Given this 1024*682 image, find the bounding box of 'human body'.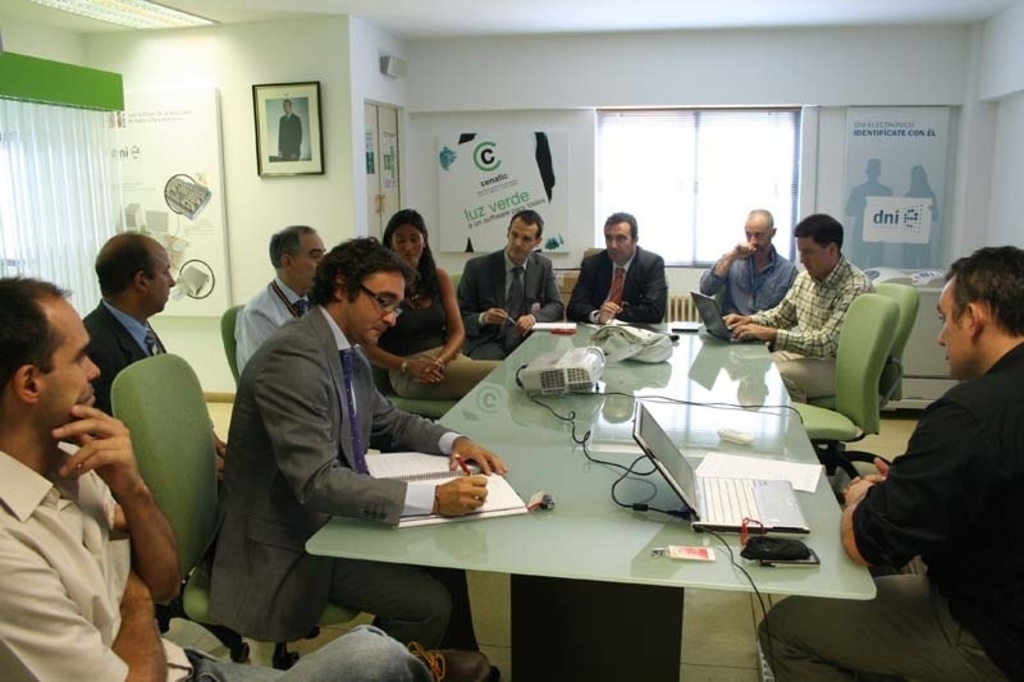
(x1=209, y1=303, x2=508, y2=681).
